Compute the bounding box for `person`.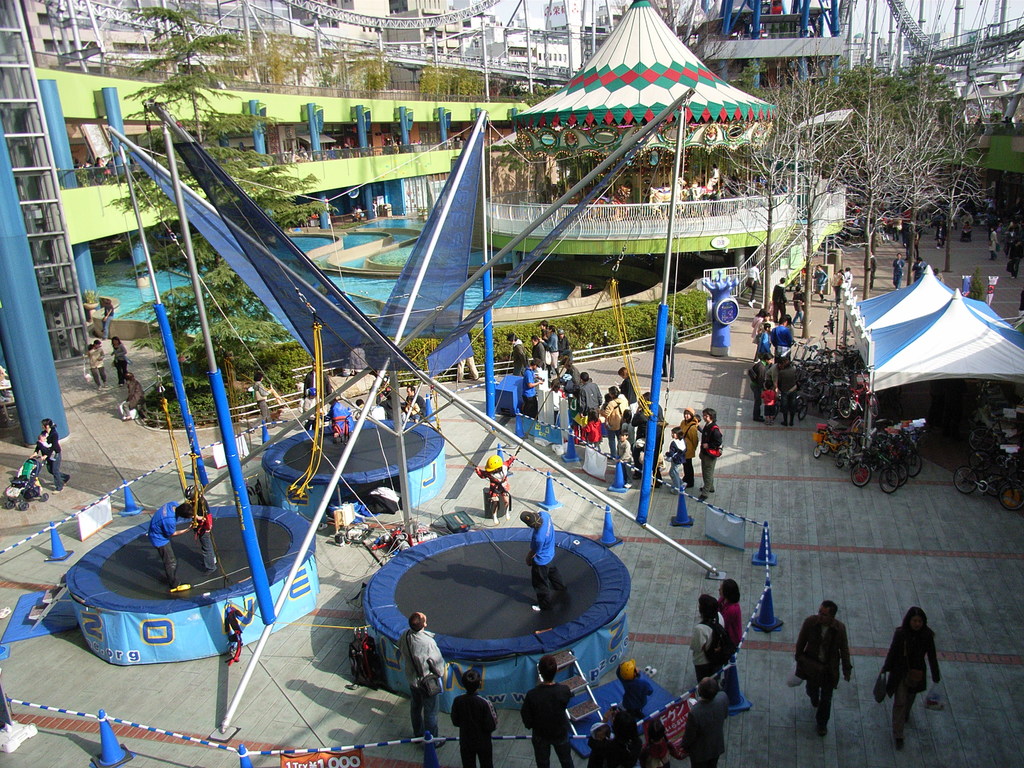
crop(377, 385, 390, 414).
